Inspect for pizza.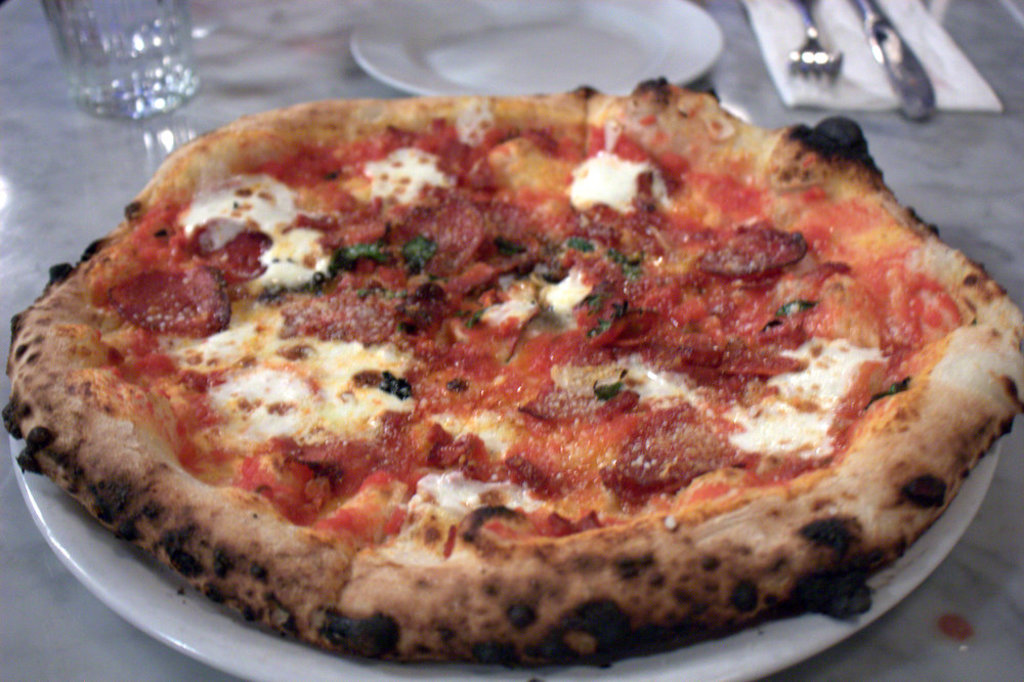
Inspection: [x1=0, y1=74, x2=1023, y2=669].
